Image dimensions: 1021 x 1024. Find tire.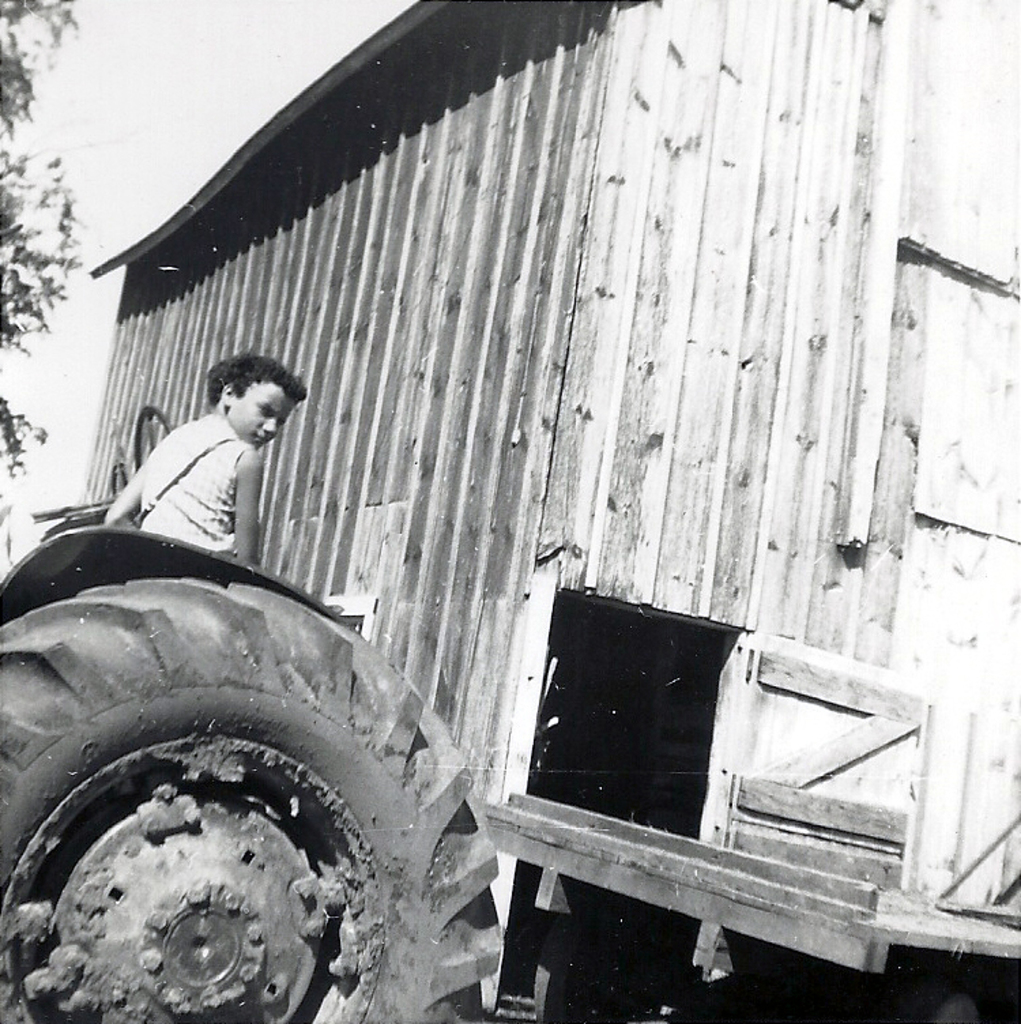
[x1=0, y1=530, x2=476, y2=1004].
